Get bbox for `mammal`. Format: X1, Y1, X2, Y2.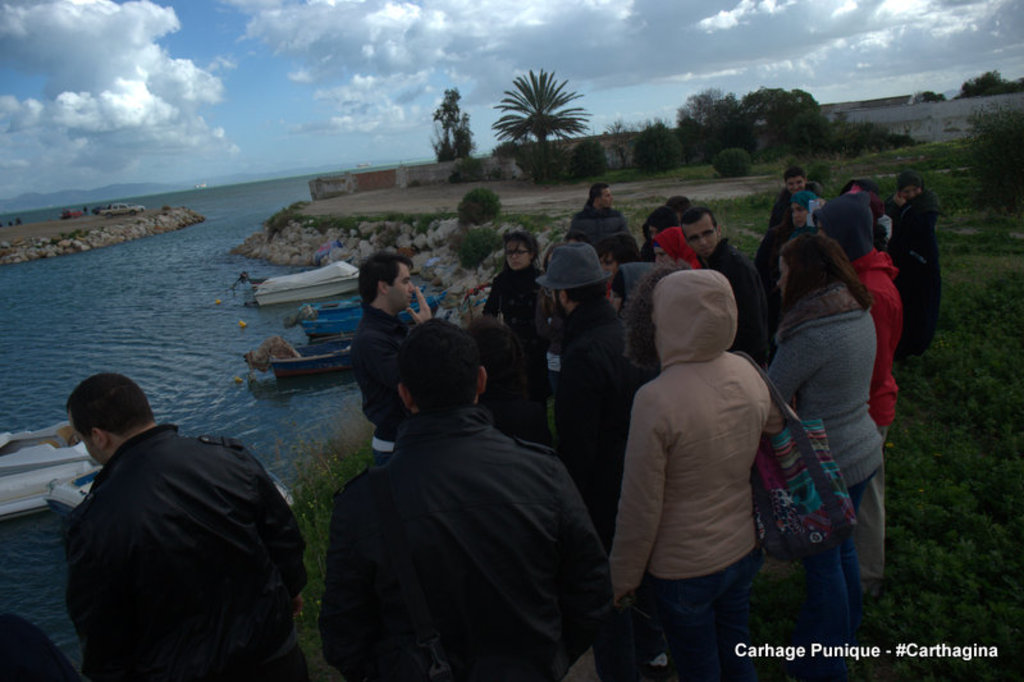
352, 250, 434, 475.
